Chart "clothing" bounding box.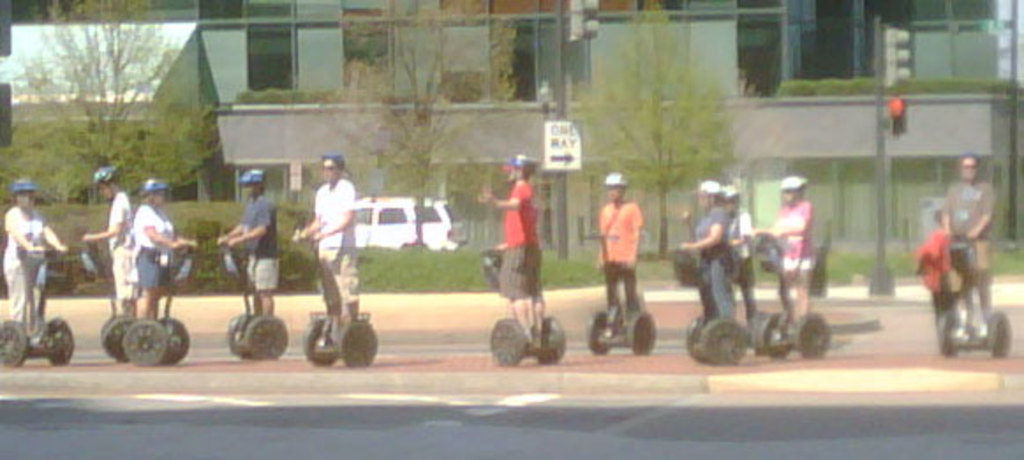
Charted: bbox=[0, 206, 44, 337].
